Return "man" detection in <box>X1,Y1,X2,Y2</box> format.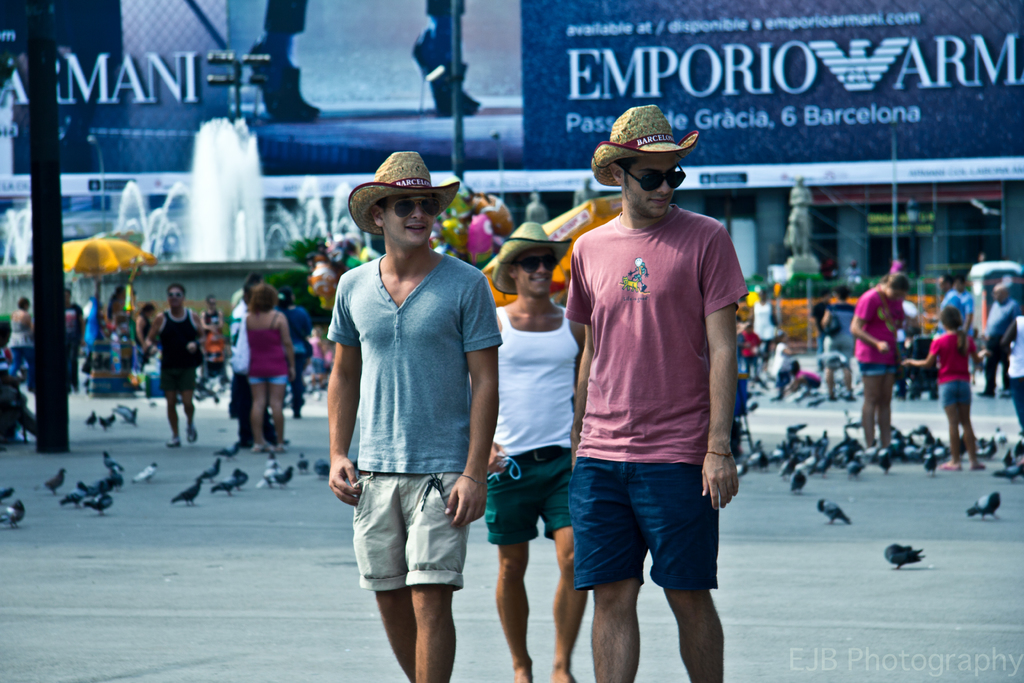
<box>554,99,758,682</box>.
